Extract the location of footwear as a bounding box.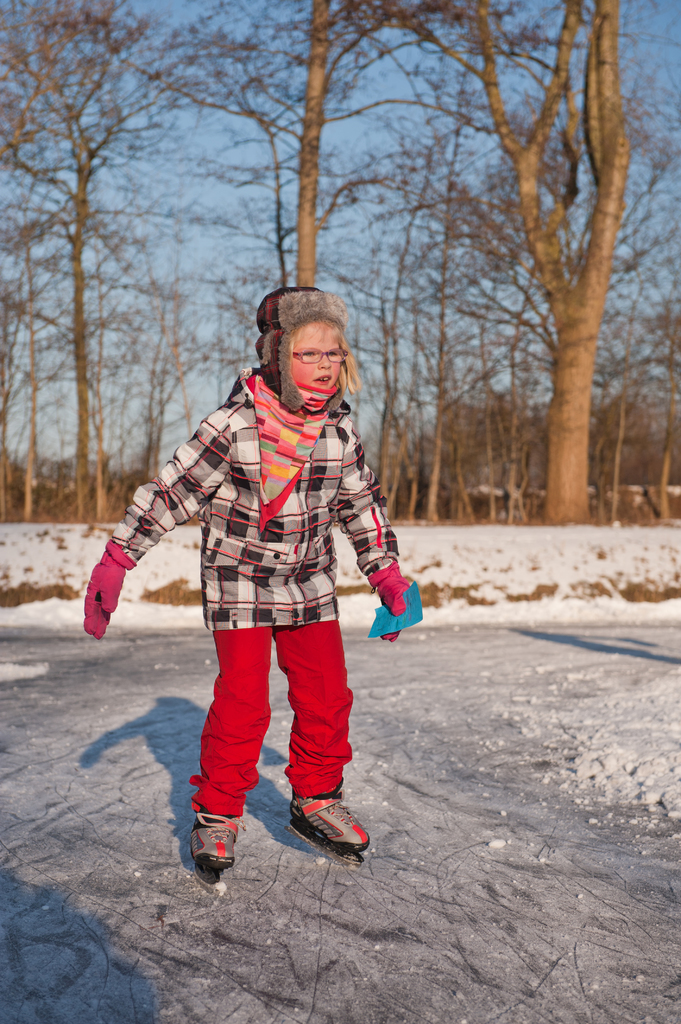
[287, 788, 375, 853].
